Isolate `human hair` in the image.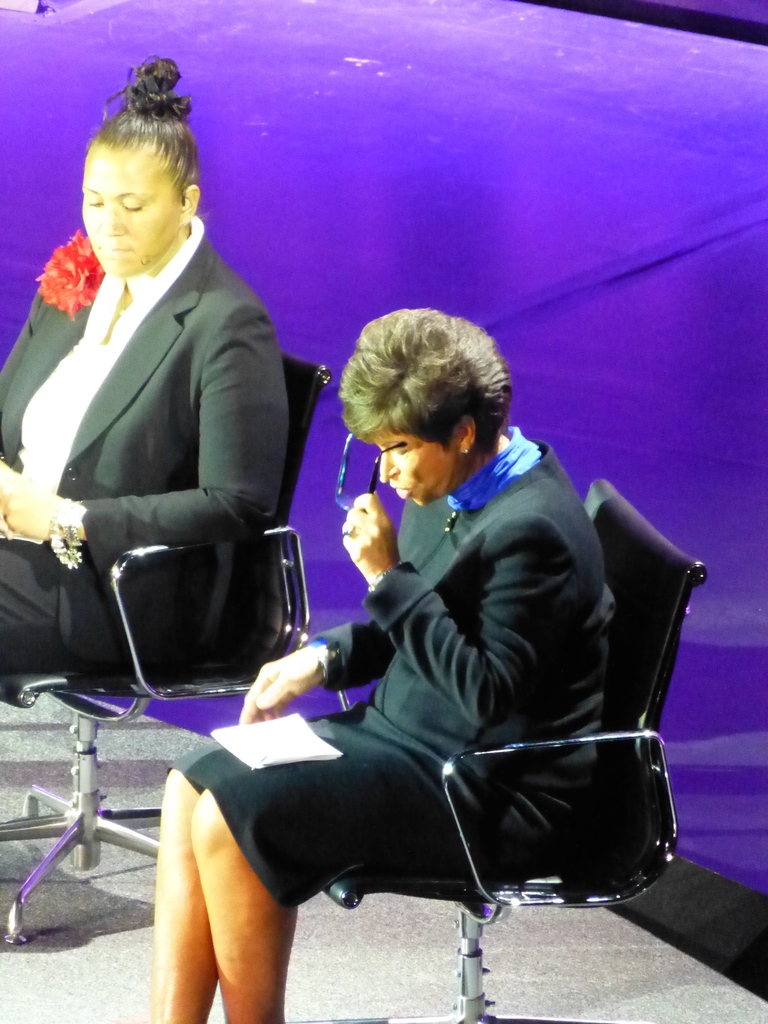
Isolated region: box=[334, 293, 502, 491].
